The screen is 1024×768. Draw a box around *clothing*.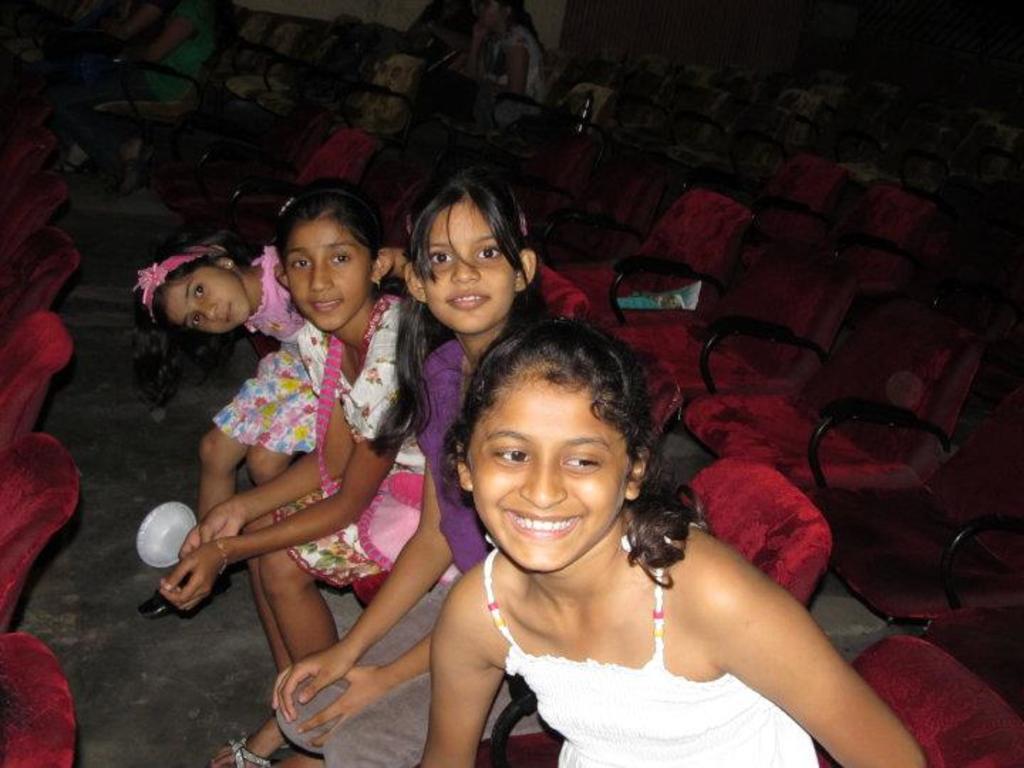
<box>276,346,484,767</box>.
